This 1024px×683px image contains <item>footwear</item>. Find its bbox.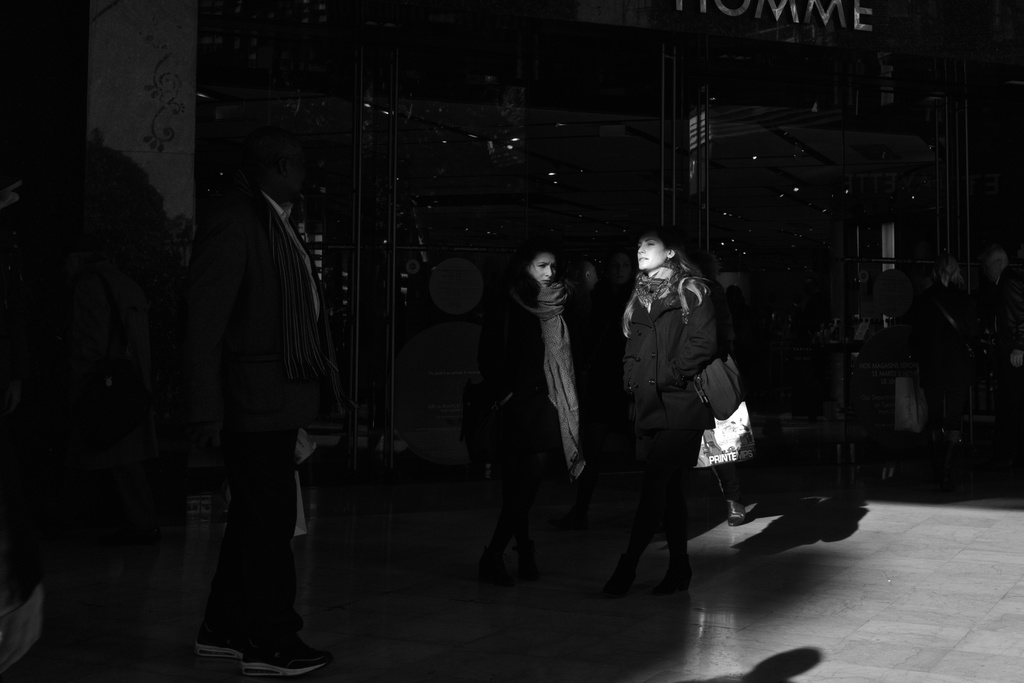
(x1=190, y1=630, x2=245, y2=656).
